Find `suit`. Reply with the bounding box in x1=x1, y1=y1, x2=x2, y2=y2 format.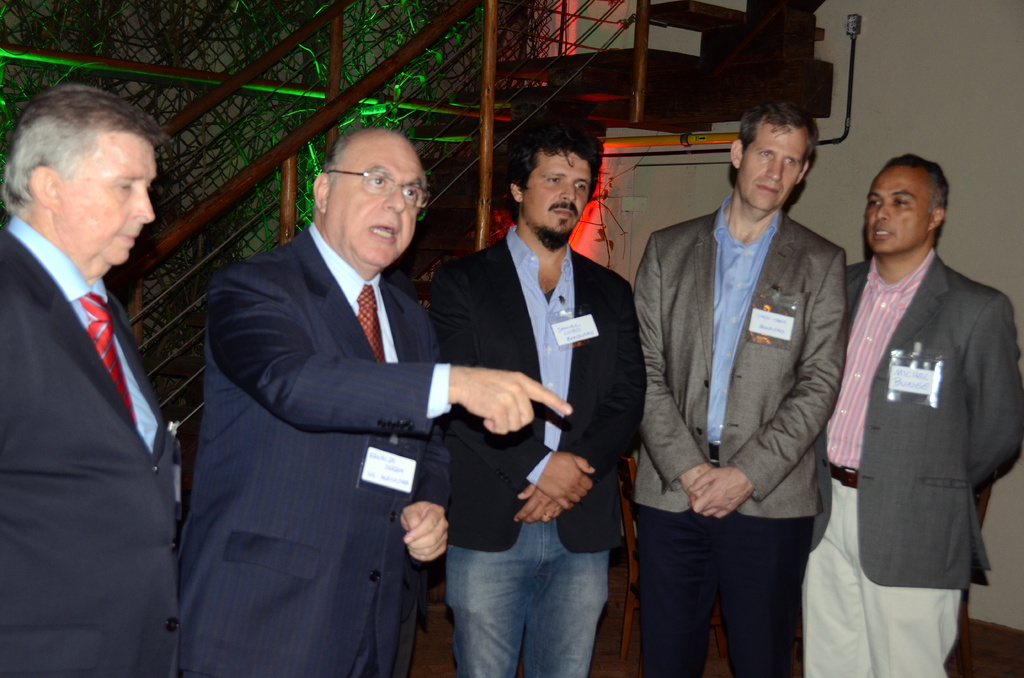
x1=173, y1=218, x2=458, y2=677.
